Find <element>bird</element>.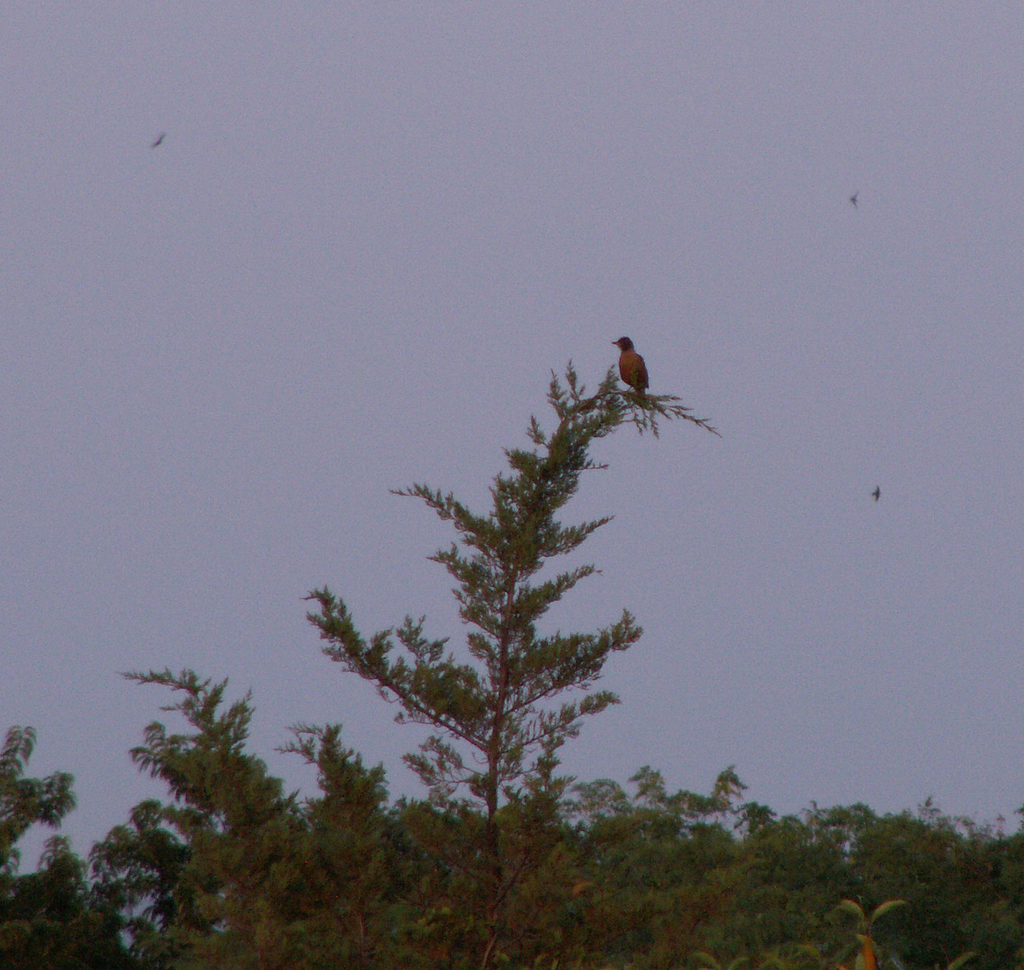
[845,182,865,205].
